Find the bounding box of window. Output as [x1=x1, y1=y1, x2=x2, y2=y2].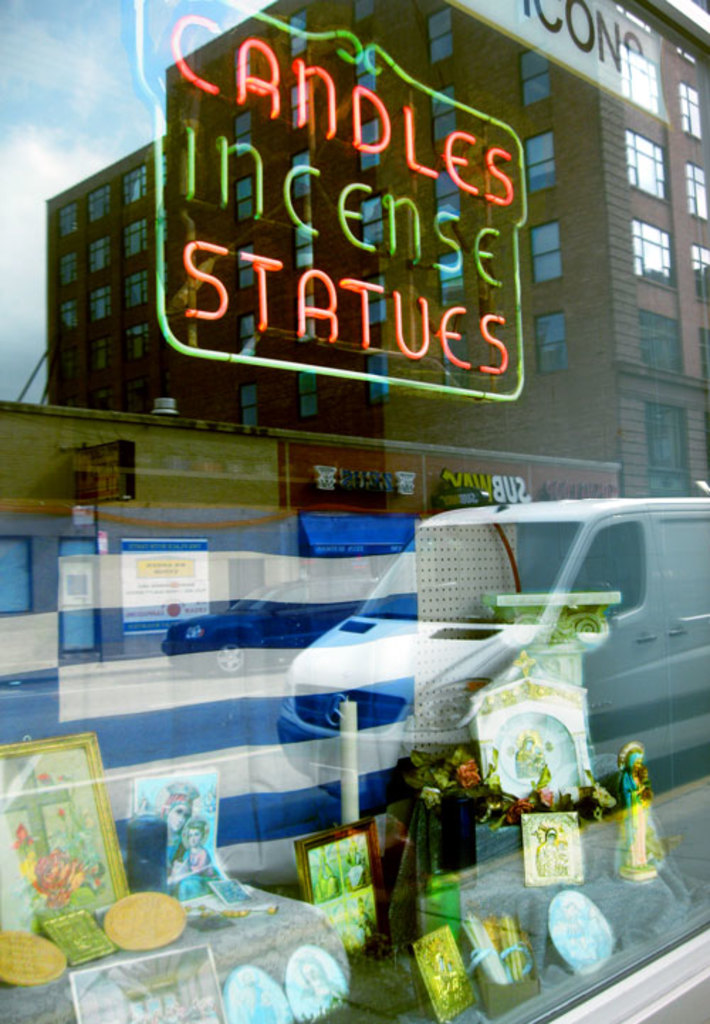
[x1=239, y1=175, x2=256, y2=224].
